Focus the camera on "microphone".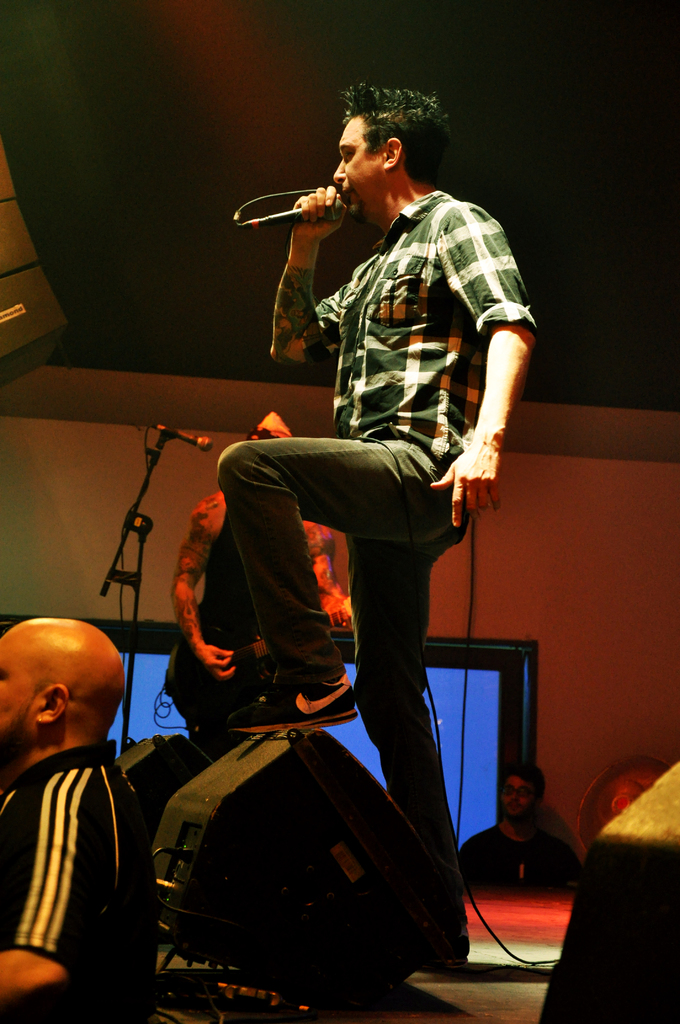
Focus region: <bbox>226, 173, 361, 232</bbox>.
